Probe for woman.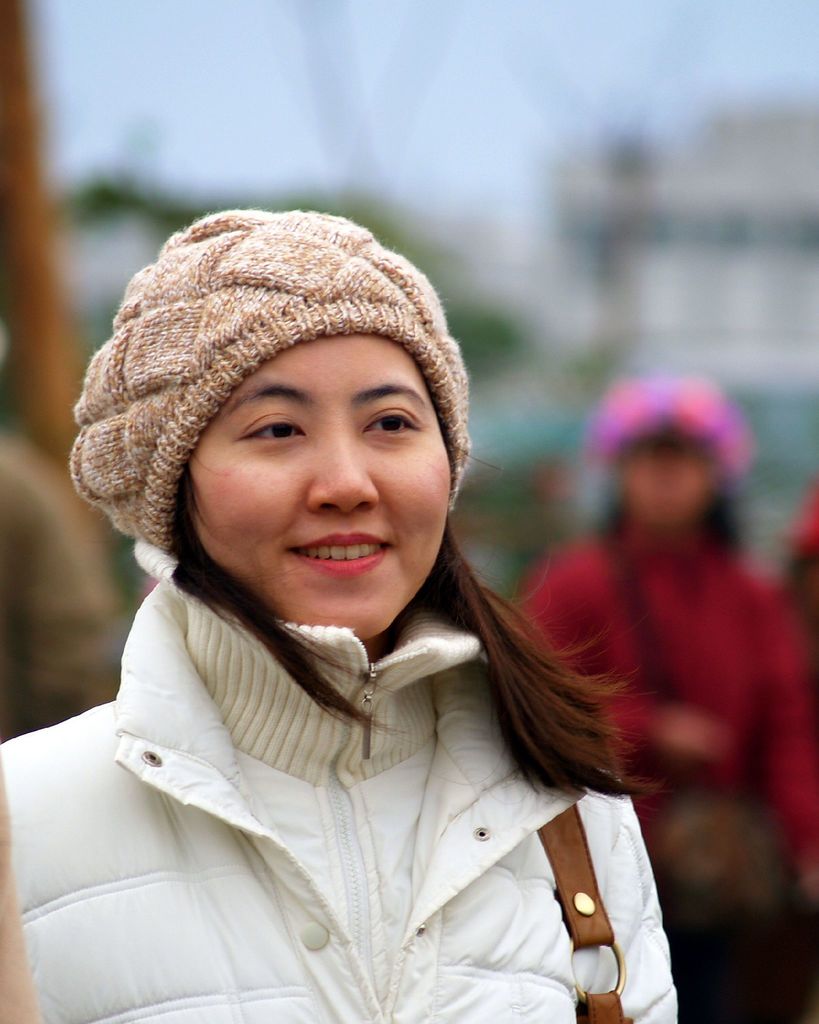
Probe result: Rect(532, 383, 818, 911).
